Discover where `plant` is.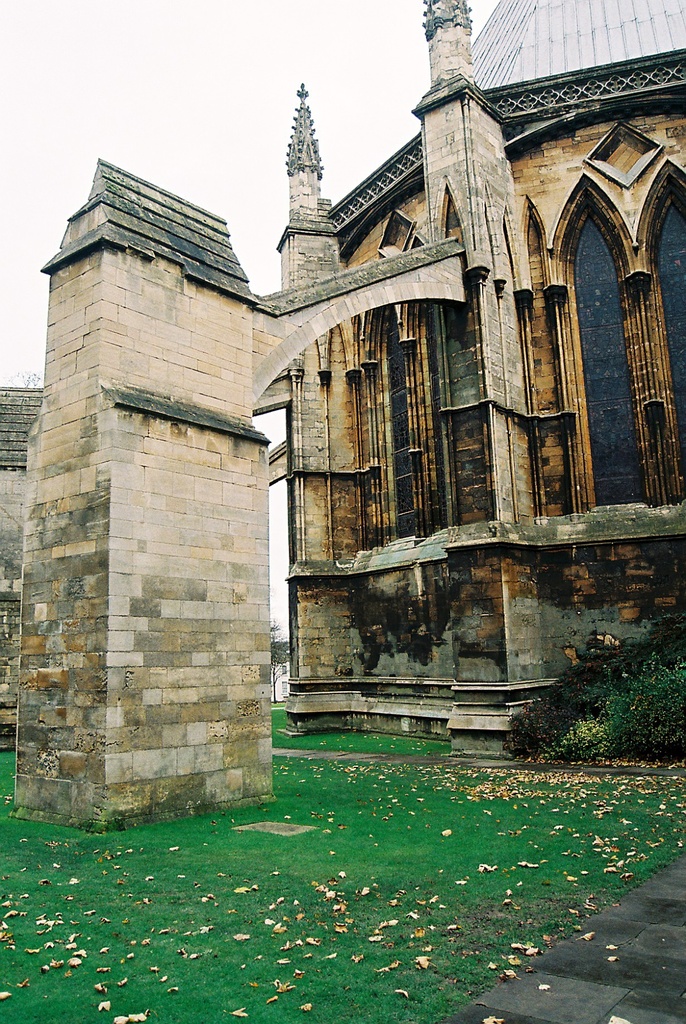
Discovered at bbox=(500, 623, 685, 772).
